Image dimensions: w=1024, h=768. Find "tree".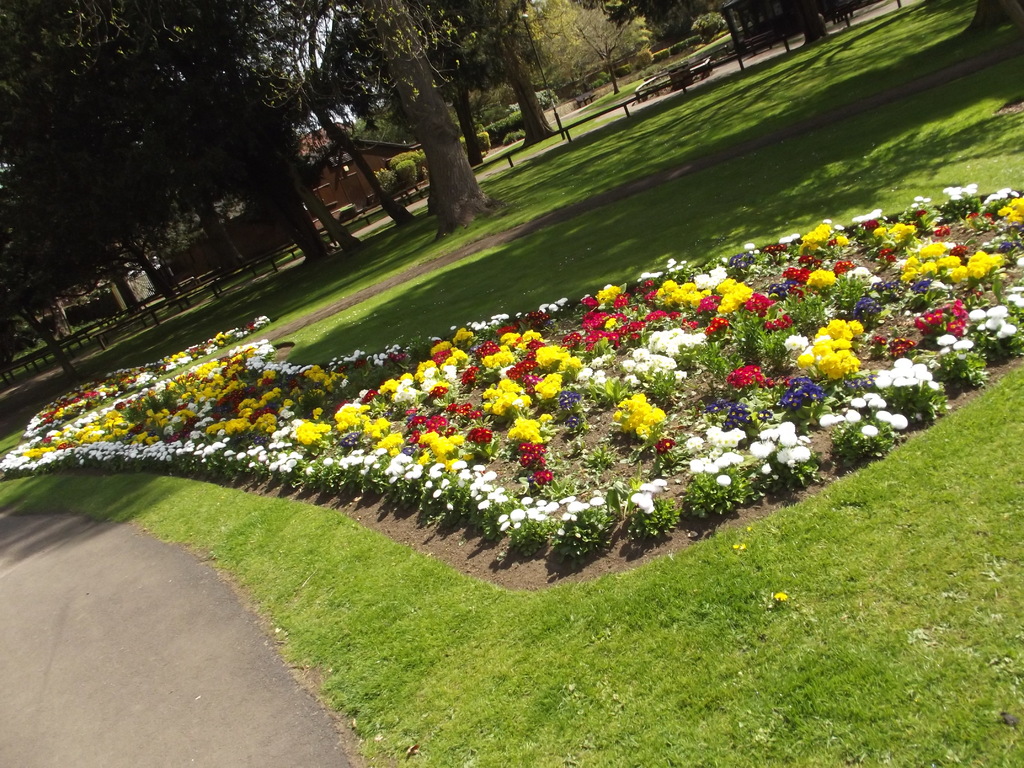
bbox=(556, 0, 730, 66).
